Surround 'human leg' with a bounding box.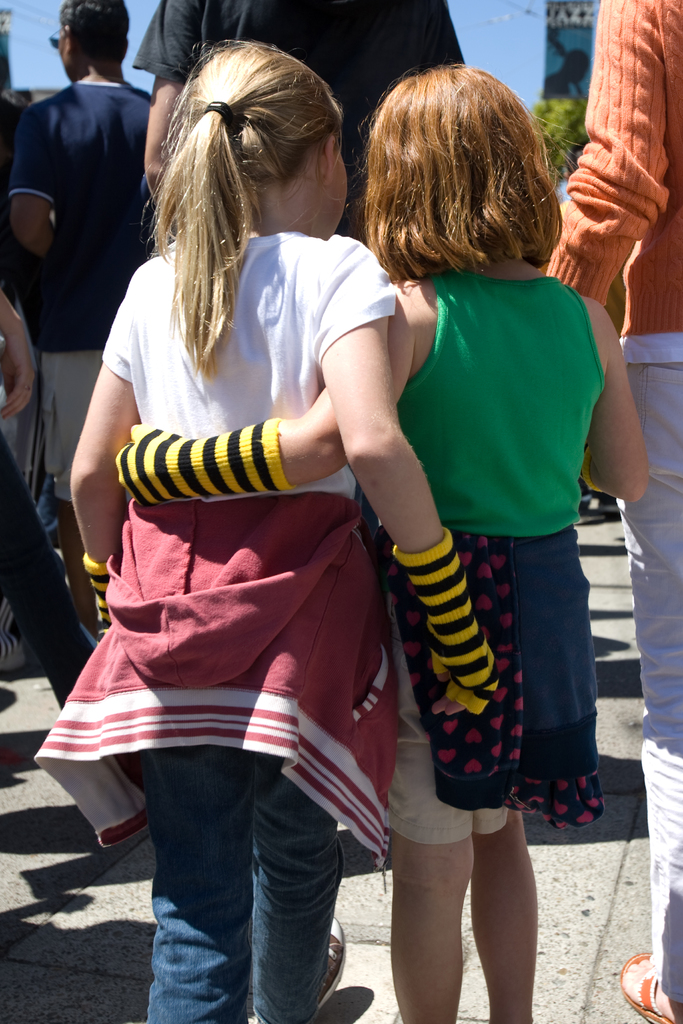
[133,756,245,1023].
